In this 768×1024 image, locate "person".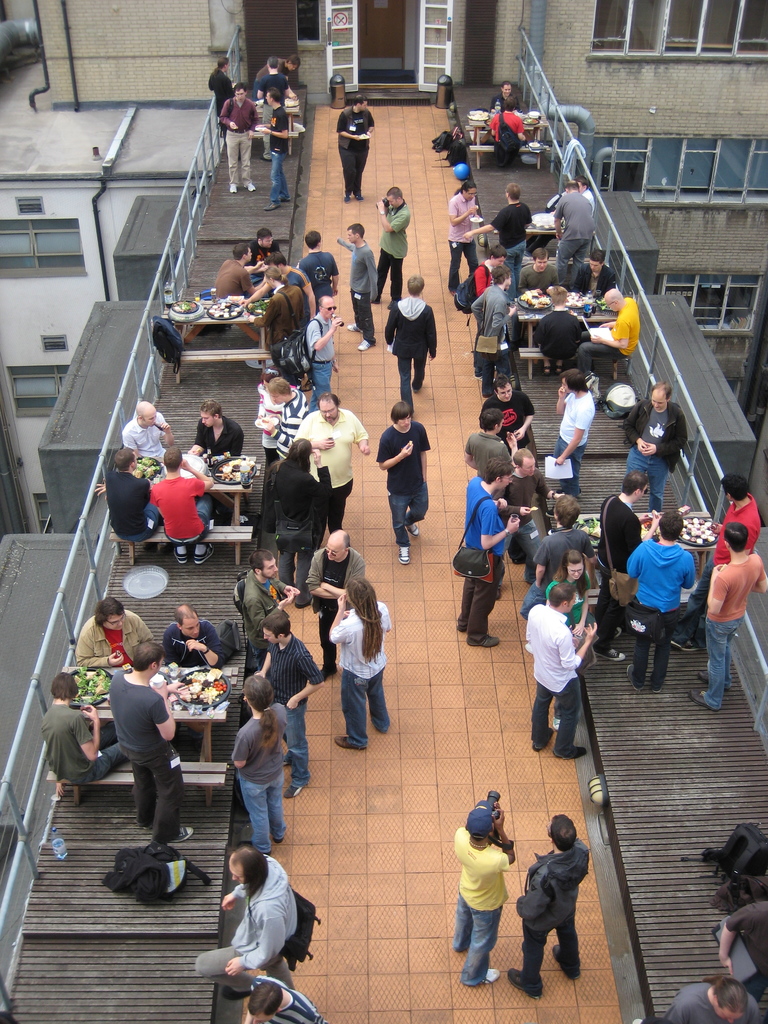
Bounding box: locate(89, 449, 157, 554).
